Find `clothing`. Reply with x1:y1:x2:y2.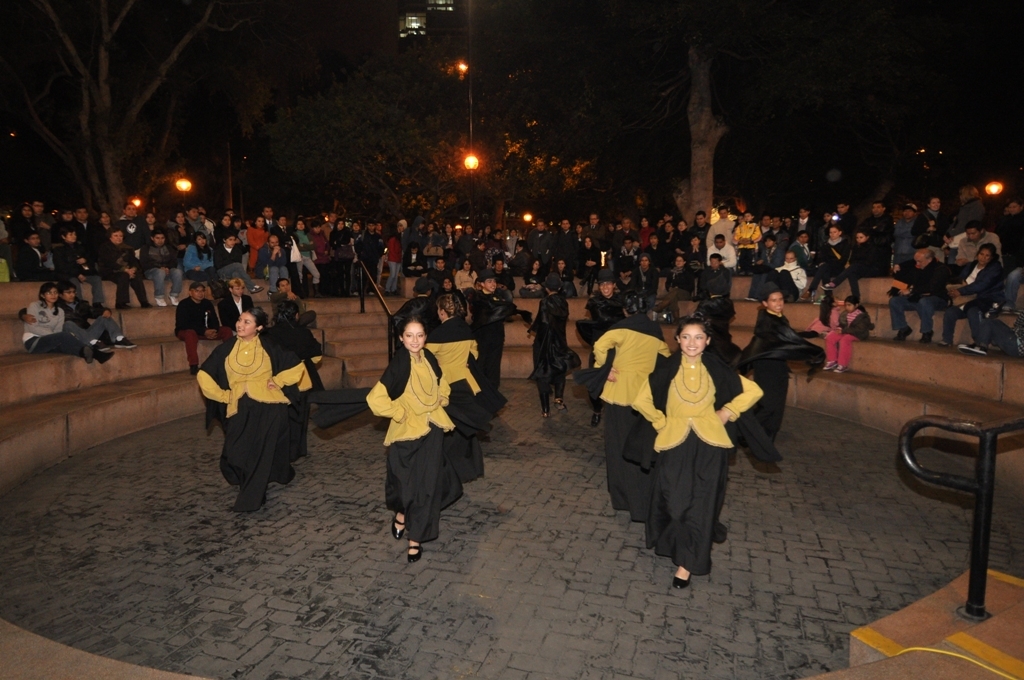
821:308:872:364.
